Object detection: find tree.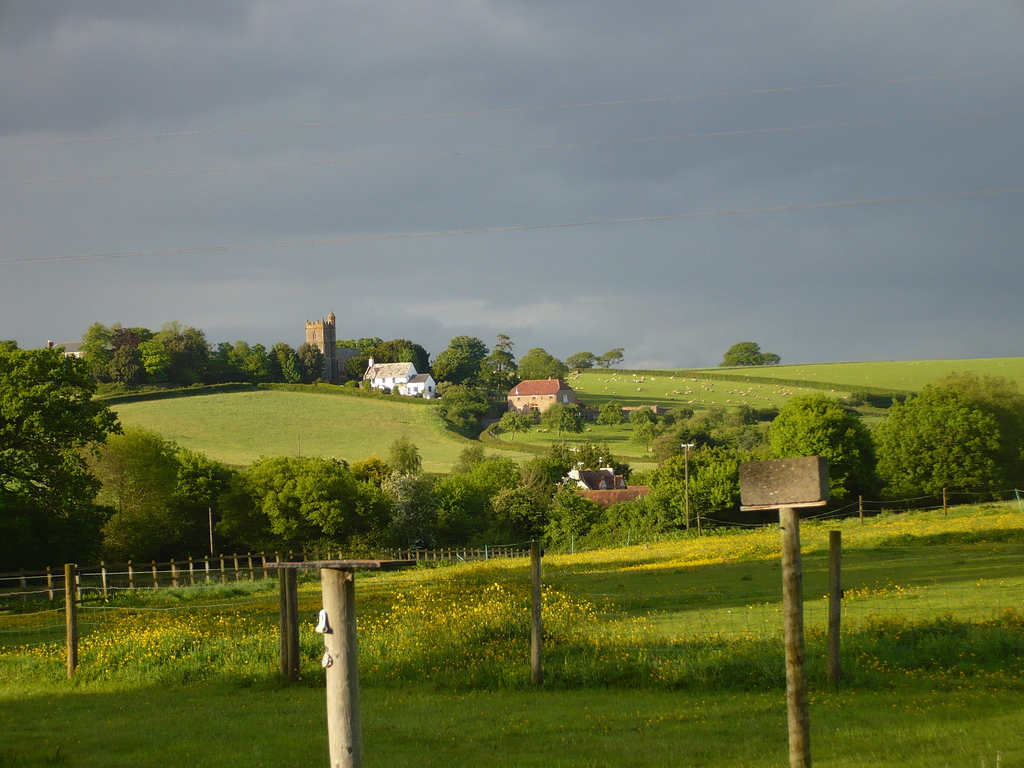
(x1=714, y1=340, x2=784, y2=371).
